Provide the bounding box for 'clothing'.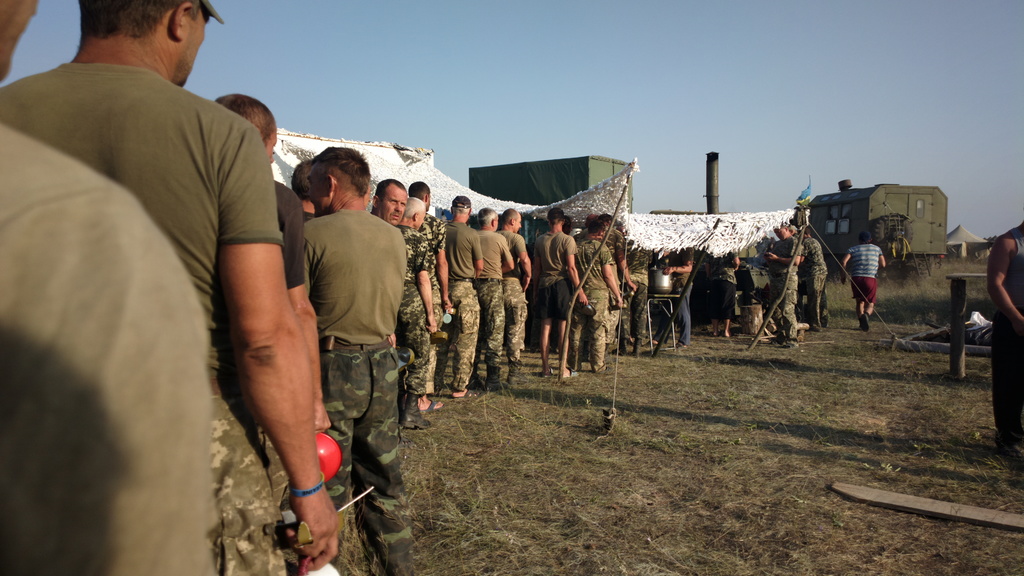
(left=657, top=247, right=692, bottom=346).
